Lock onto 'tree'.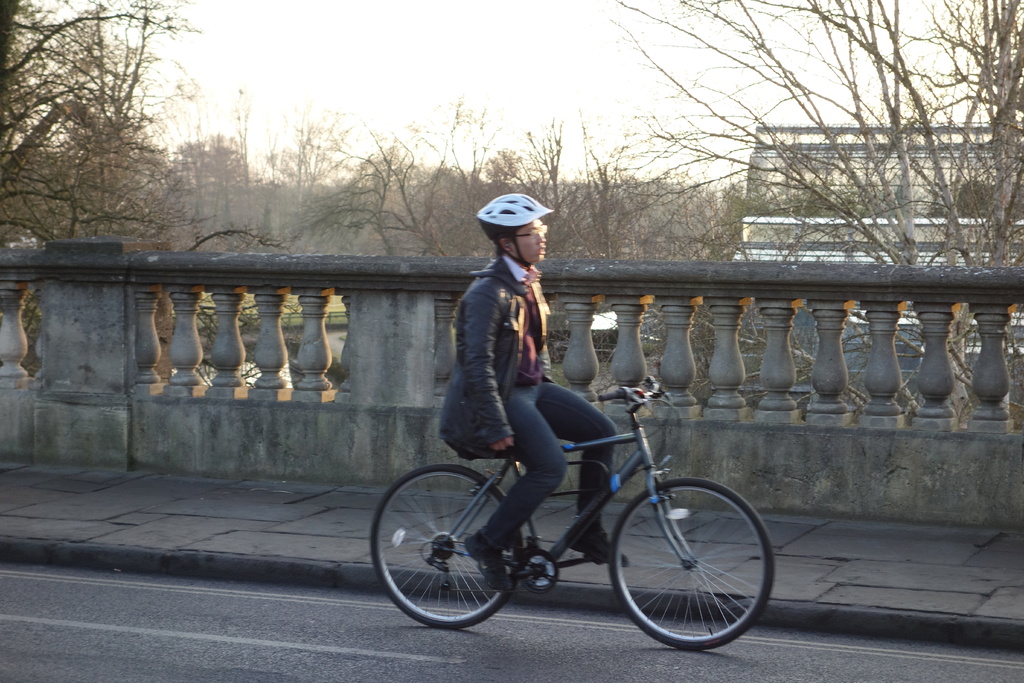
Locked: (left=262, top=123, right=342, bottom=241).
